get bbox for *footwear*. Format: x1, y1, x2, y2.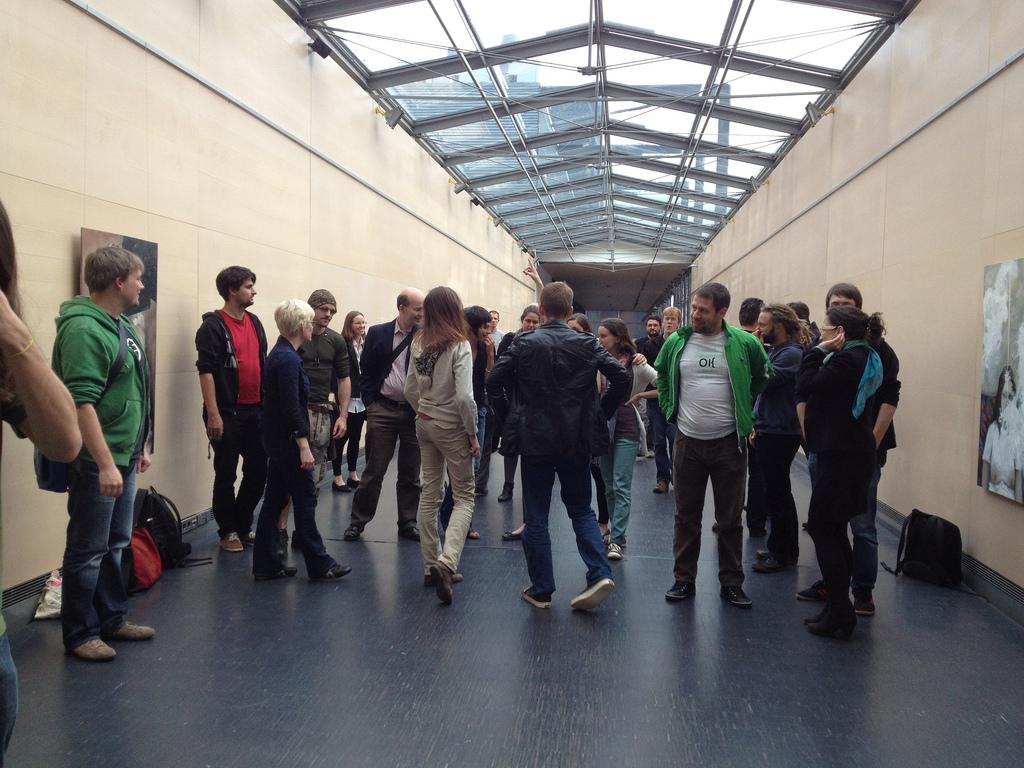
78, 634, 112, 660.
